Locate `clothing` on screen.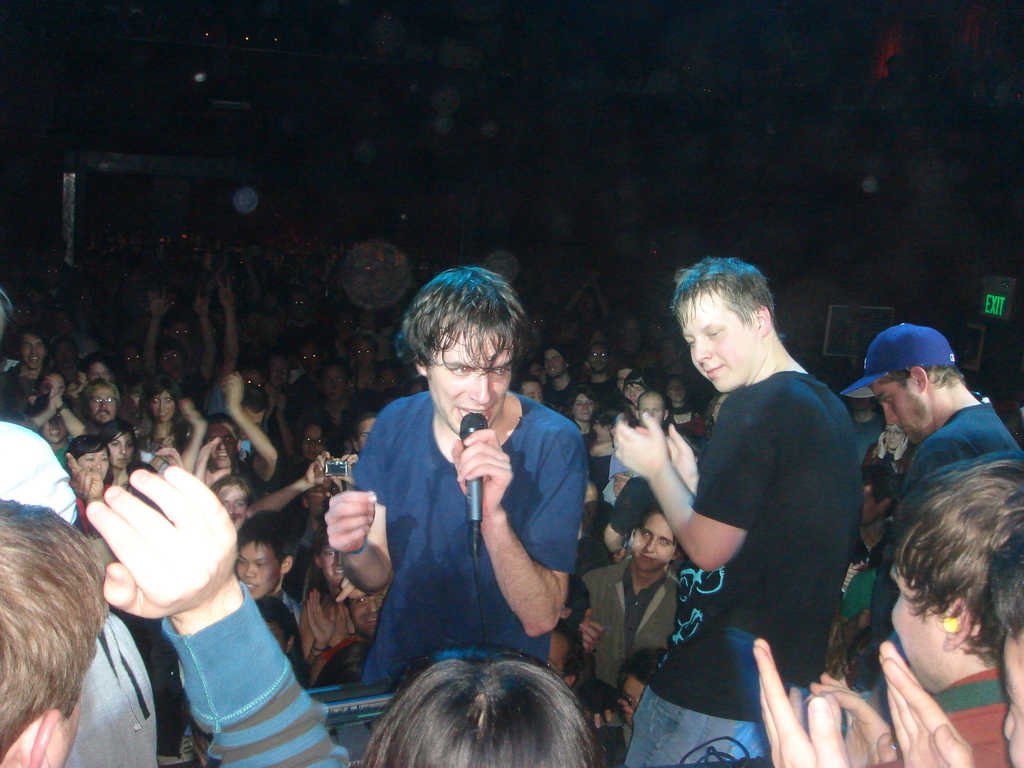
On screen at <bbox>621, 371, 865, 767</bbox>.
